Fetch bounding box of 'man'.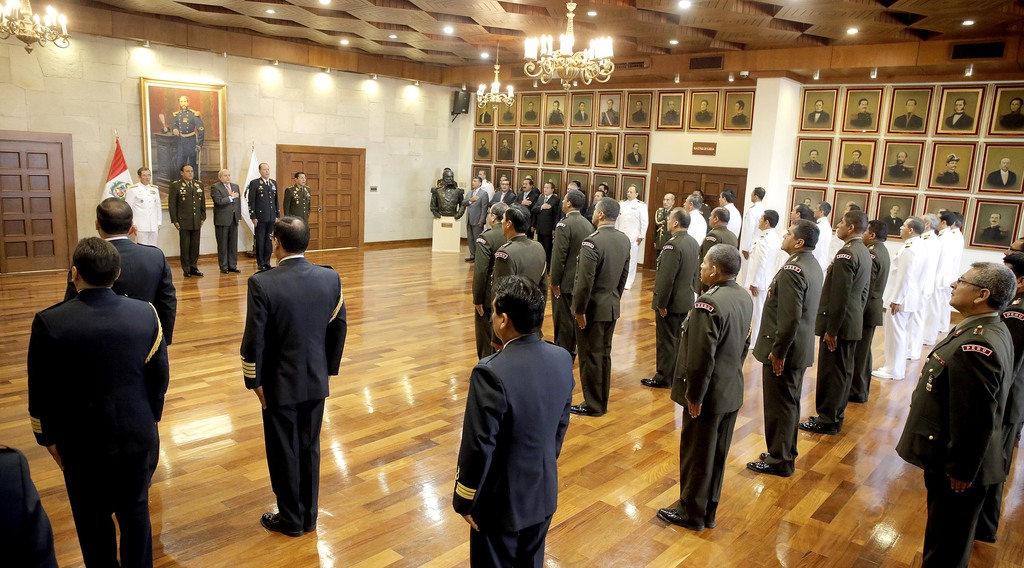
Bbox: (x1=161, y1=98, x2=204, y2=163).
